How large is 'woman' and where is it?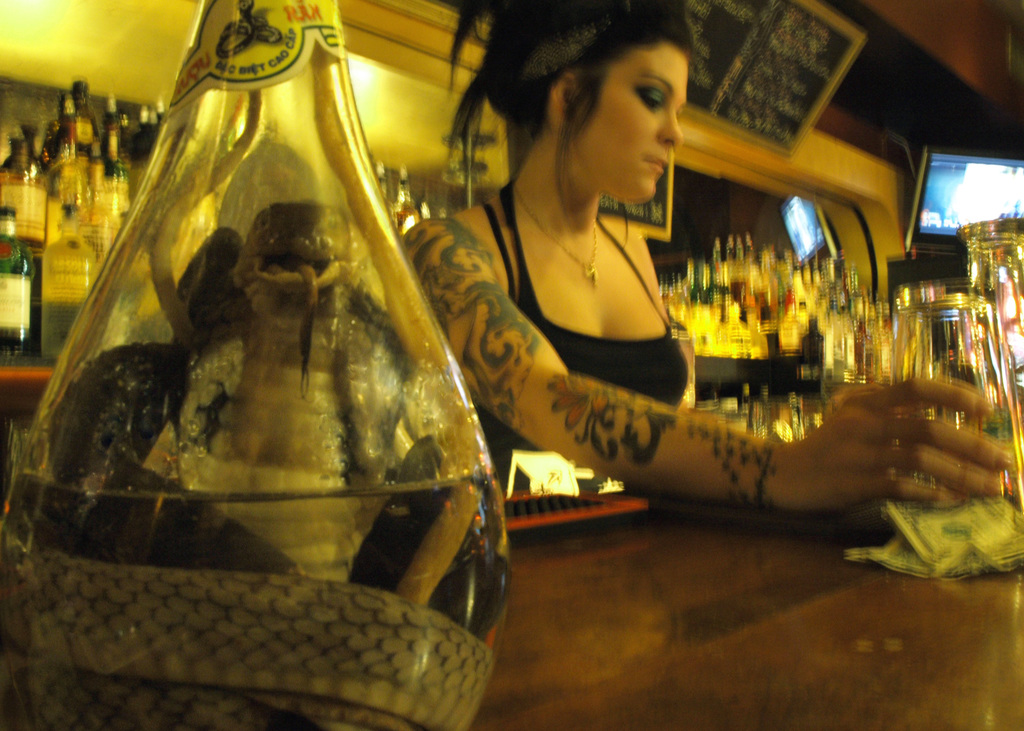
Bounding box: x1=399, y1=0, x2=1009, y2=511.
